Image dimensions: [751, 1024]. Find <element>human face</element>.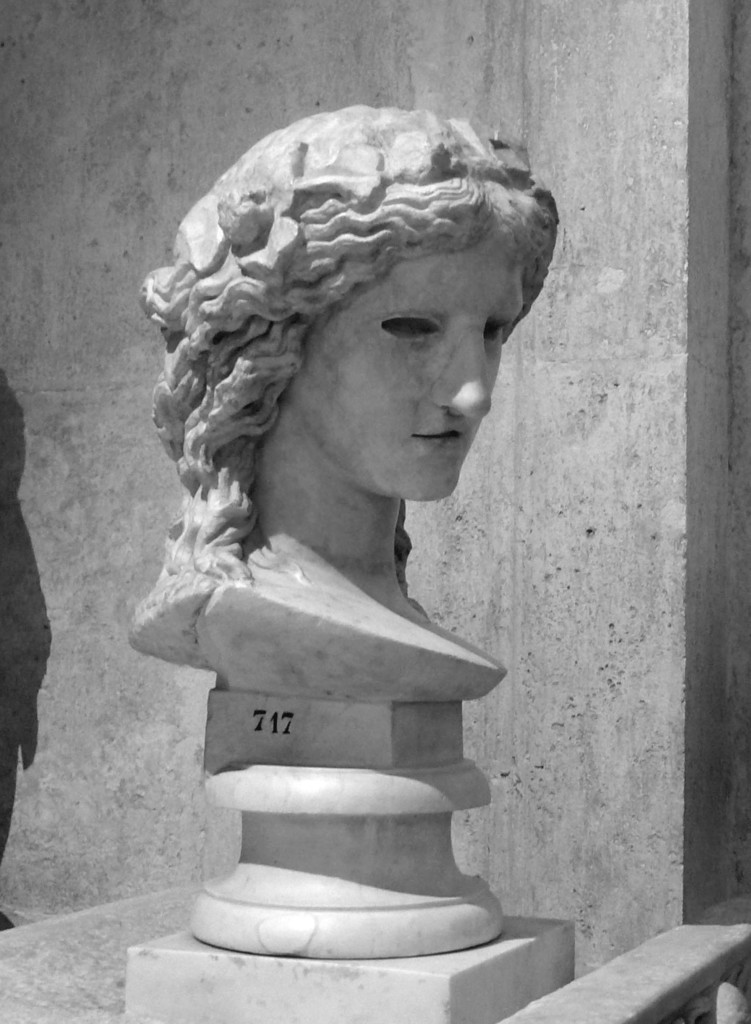
{"left": 282, "top": 232, "right": 521, "bottom": 502}.
